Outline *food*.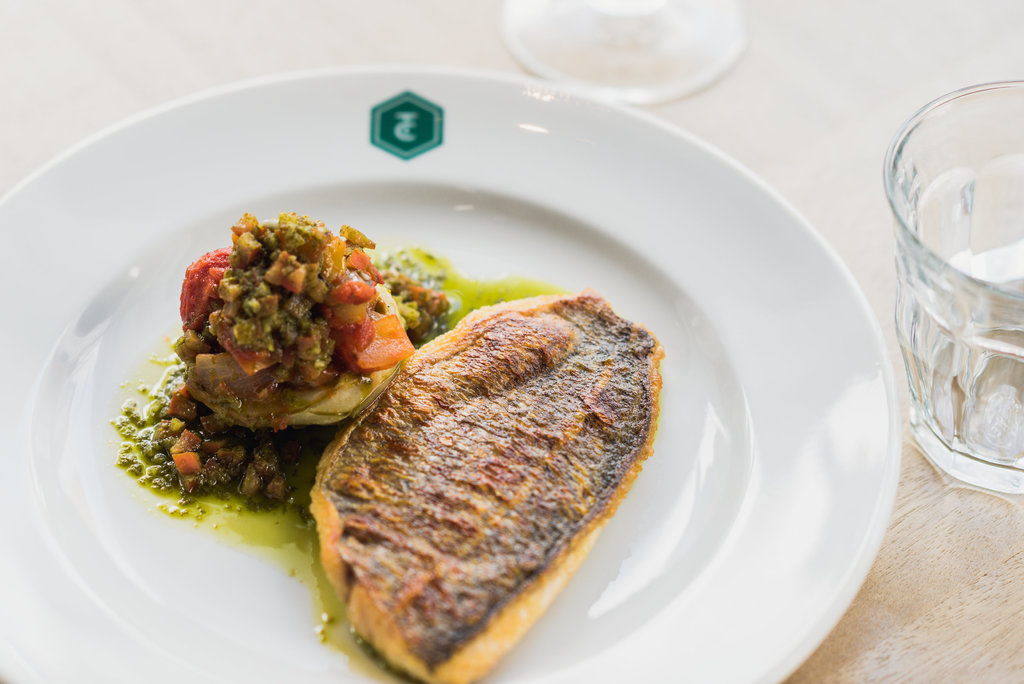
Outline: (163,154,688,642).
